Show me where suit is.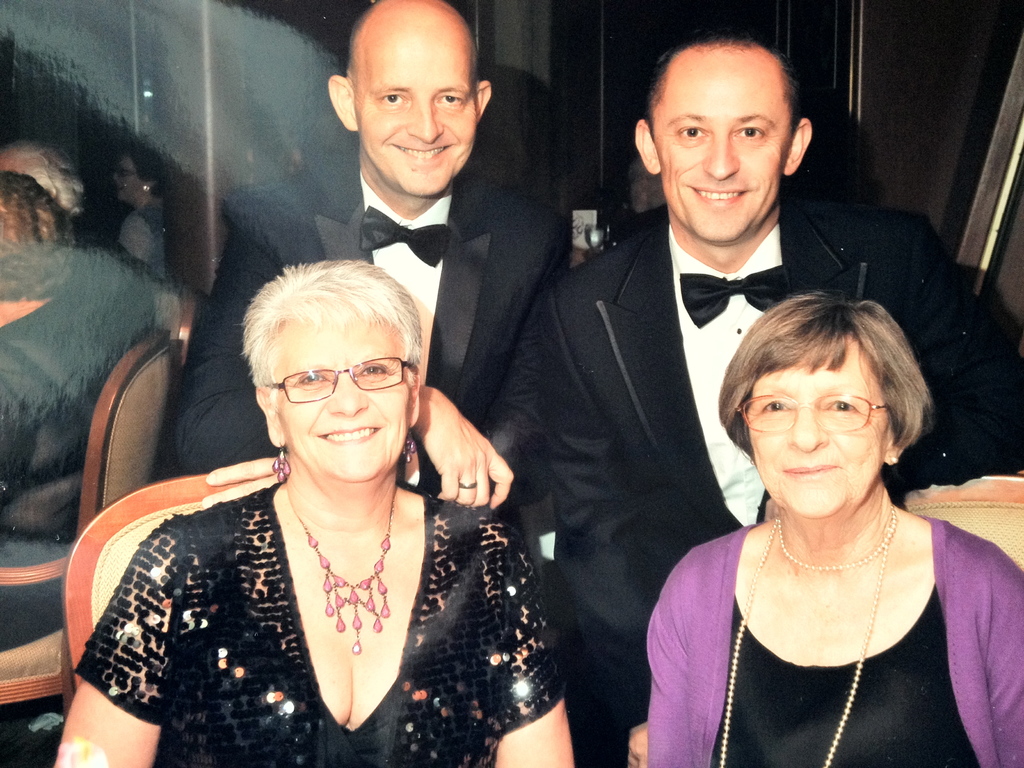
suit is at {"left": 486, "top": 196, "right": 1023, "bottom": 767}.
